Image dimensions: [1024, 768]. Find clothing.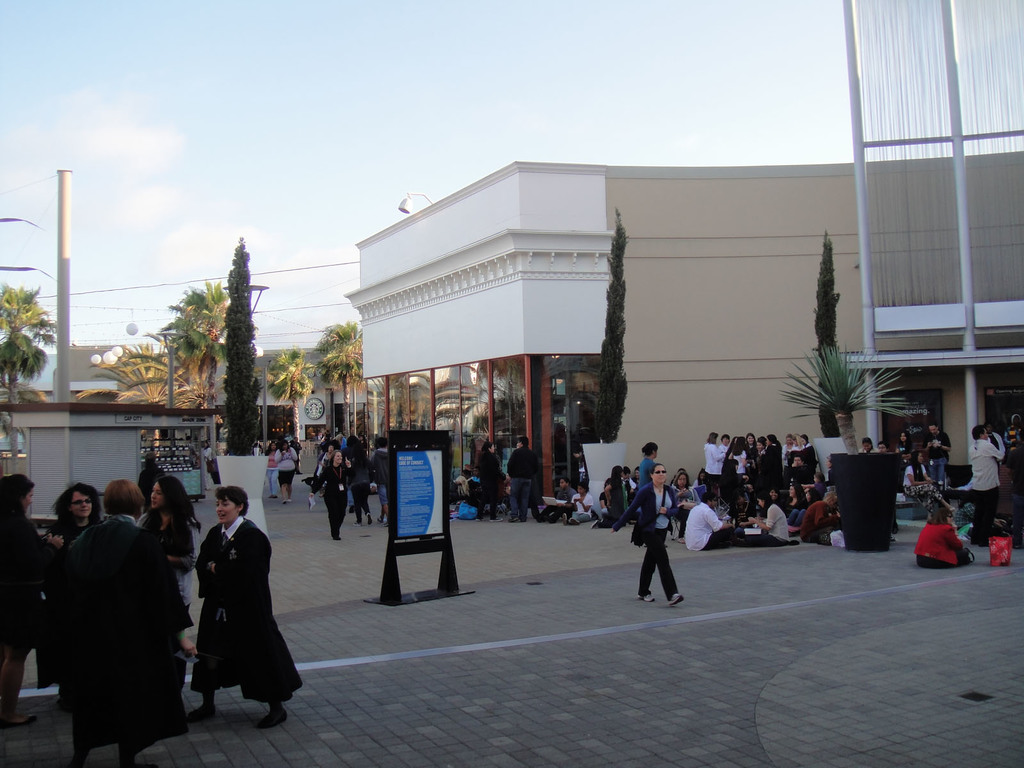
757 500 788 541.
